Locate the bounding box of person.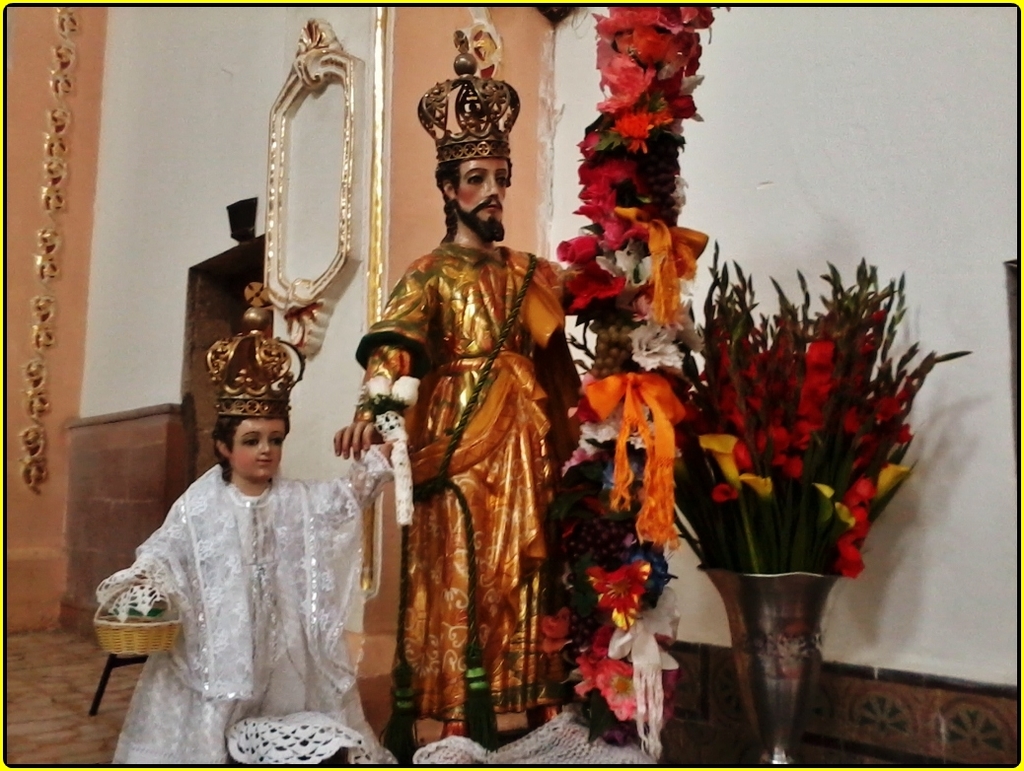
Bounding box: detection(334, 29, 588, 753).
